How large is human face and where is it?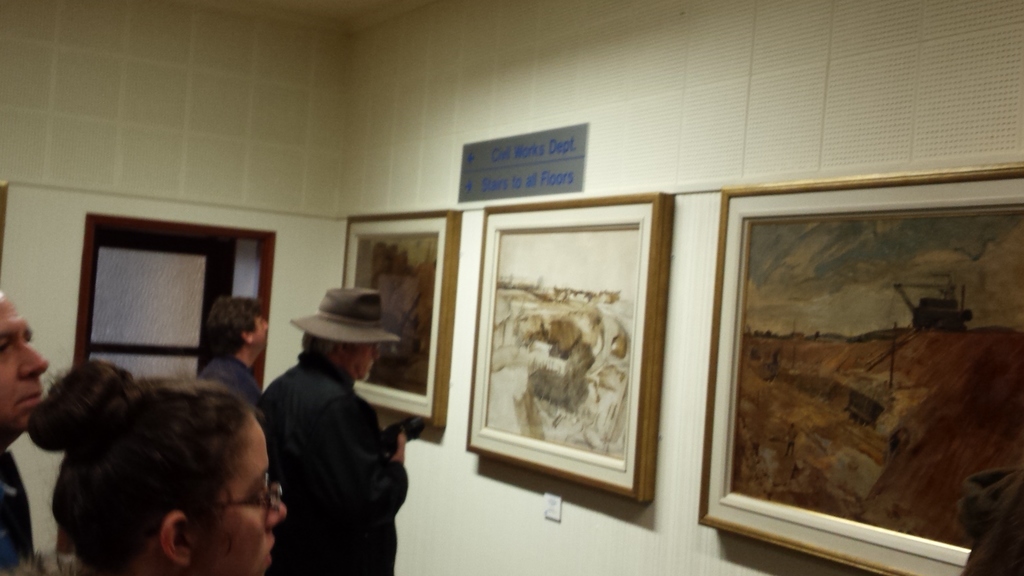
Bounding box: <region>1, 289, 50, 436</region>.
